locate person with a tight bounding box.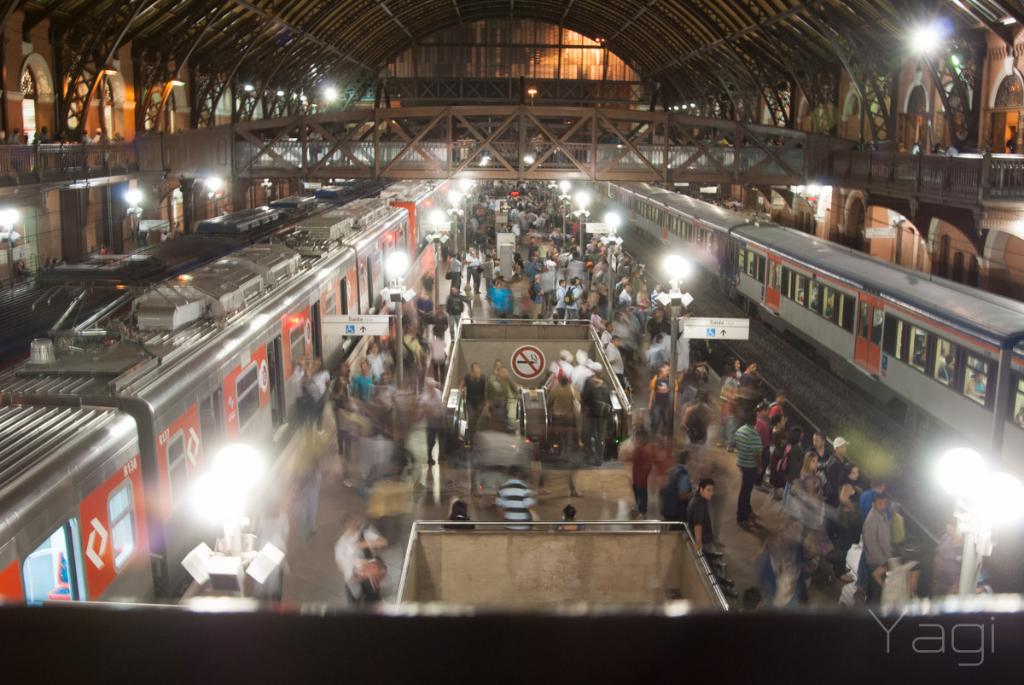
BBox(734, 357, 760, 416).
